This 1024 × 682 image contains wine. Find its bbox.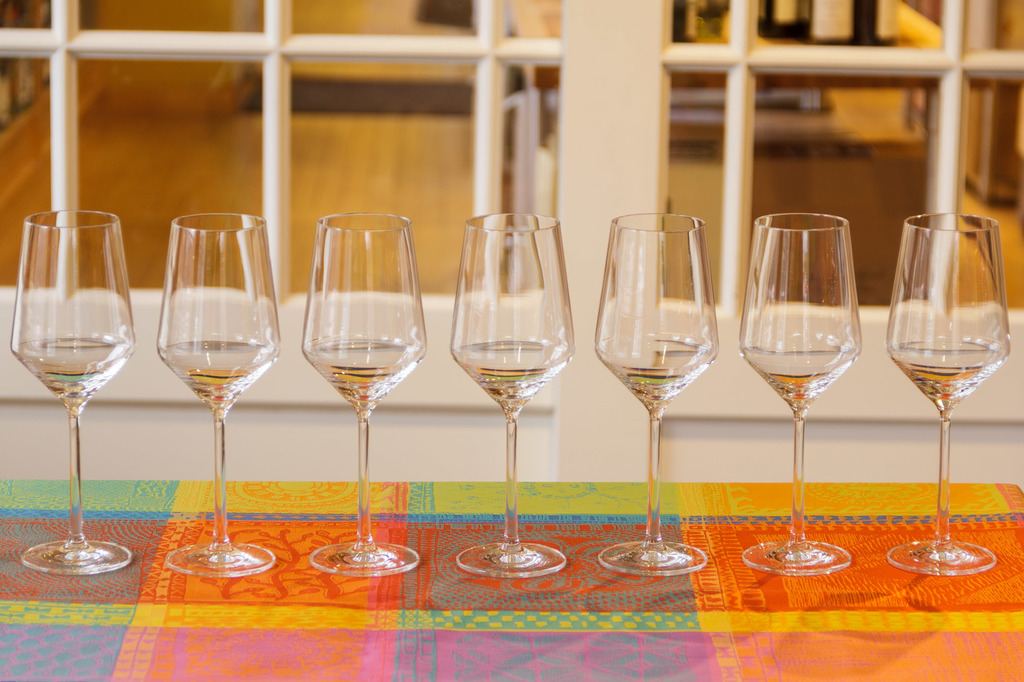
(155,340,273,419).
